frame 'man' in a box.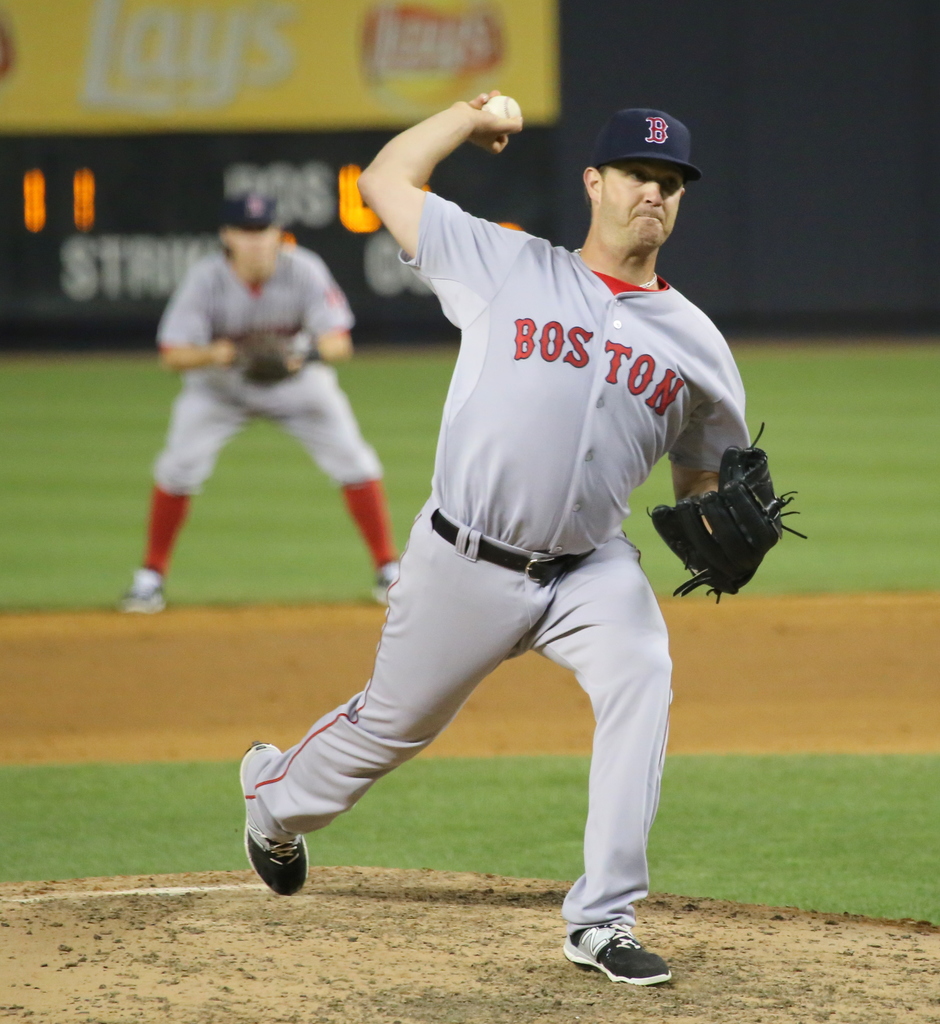
BBox(206, 54, 841, 996).
